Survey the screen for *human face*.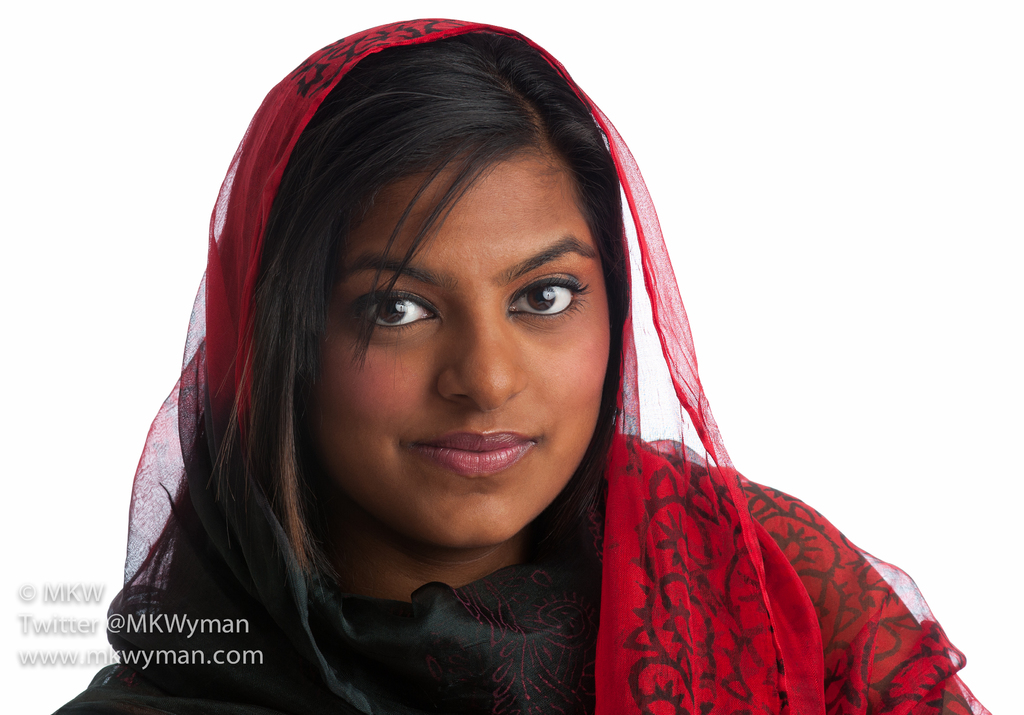
Survey found: x1=305, y1=151, x2=615, y2=554.
